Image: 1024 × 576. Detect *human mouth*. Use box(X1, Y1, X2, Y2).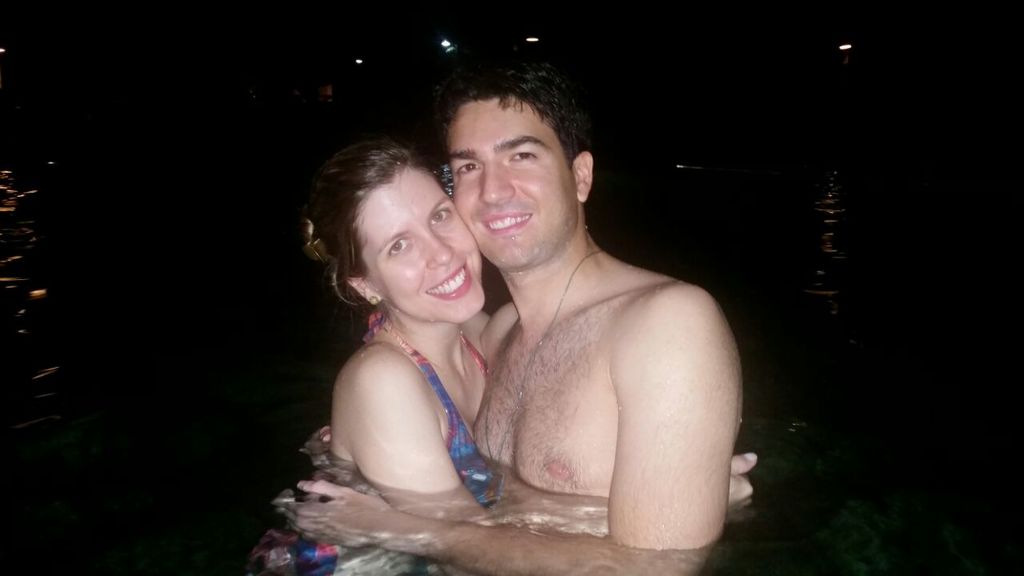
box(482, 210, 530, 233).
